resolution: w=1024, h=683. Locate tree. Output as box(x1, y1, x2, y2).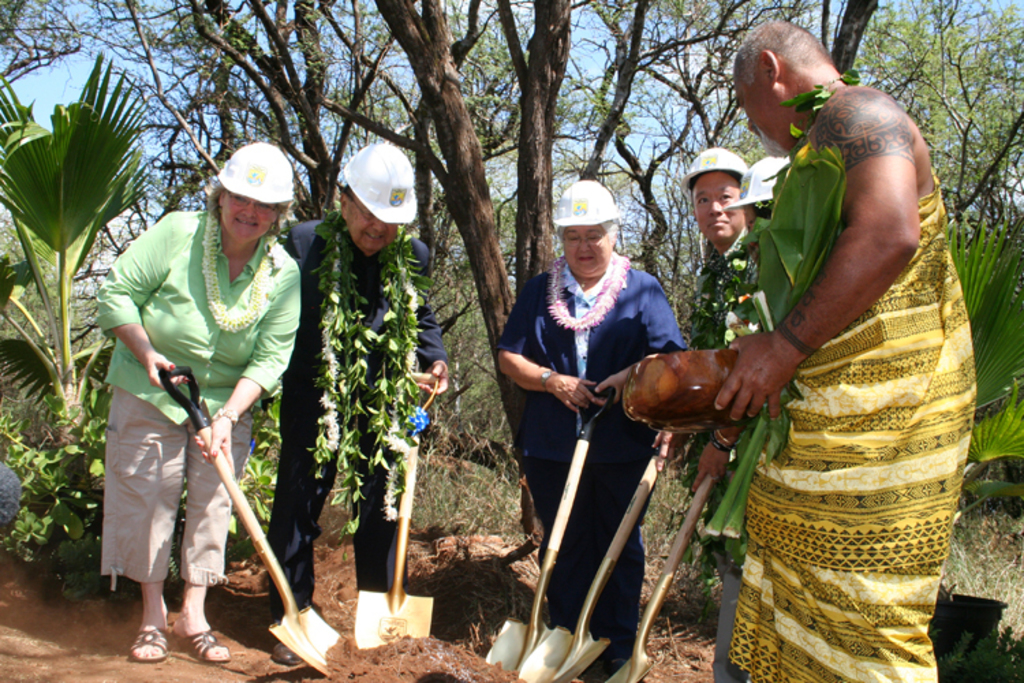
box(12, 37, 160, 579).
